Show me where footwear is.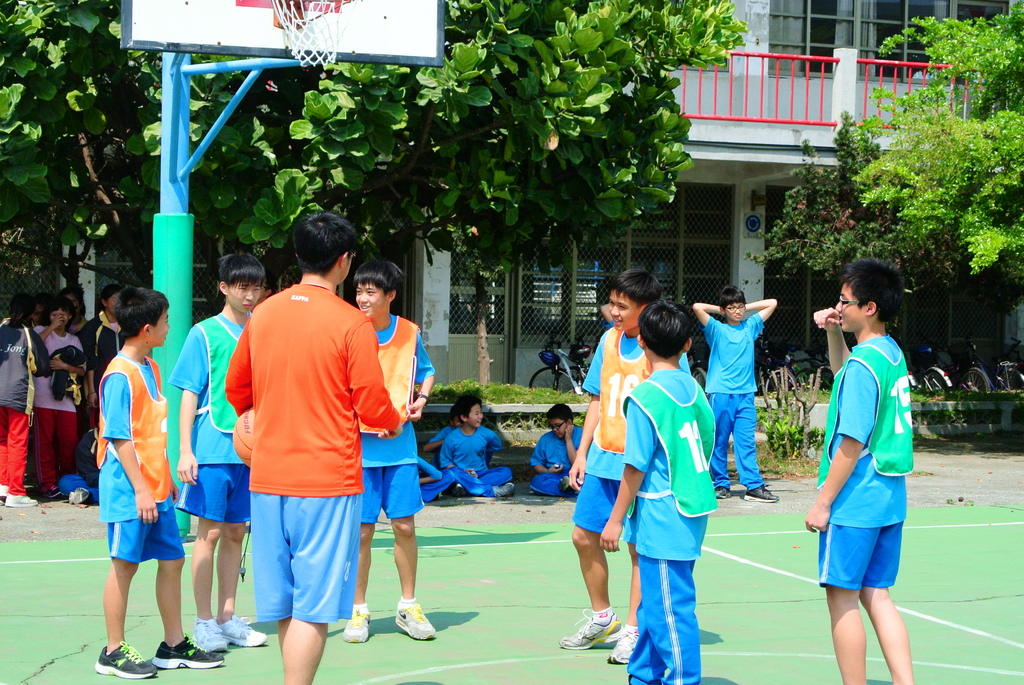
footwear is at l=715, t=485, r=729, b=502.
